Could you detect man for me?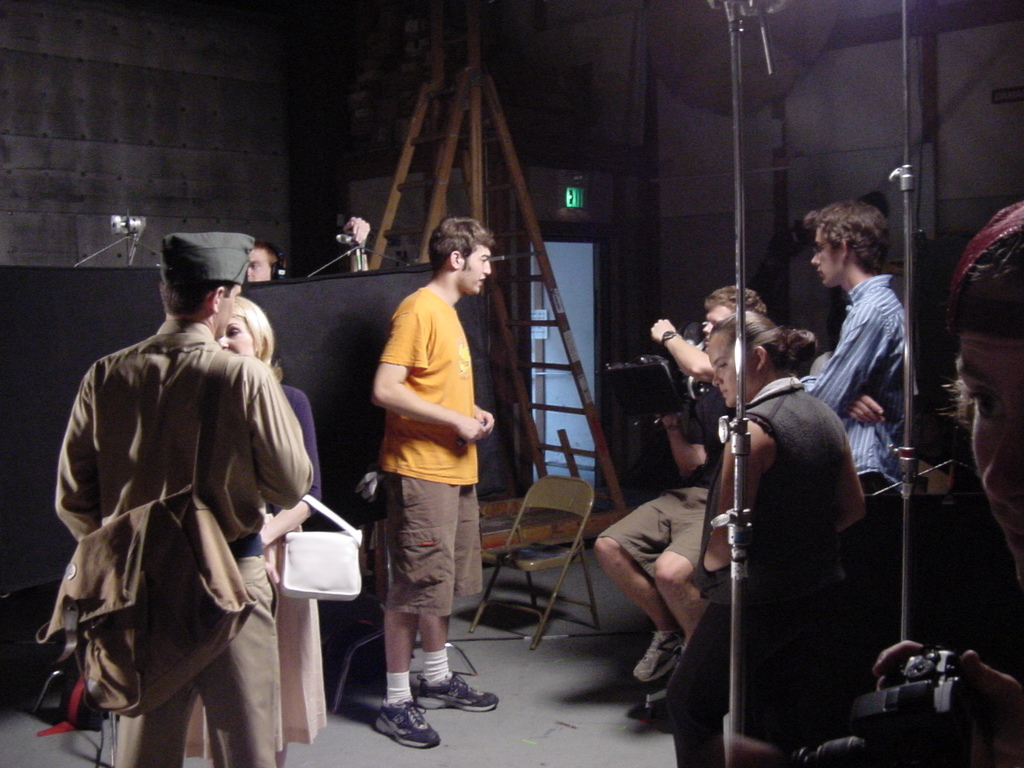
Detection result: 37,230,307,767.
